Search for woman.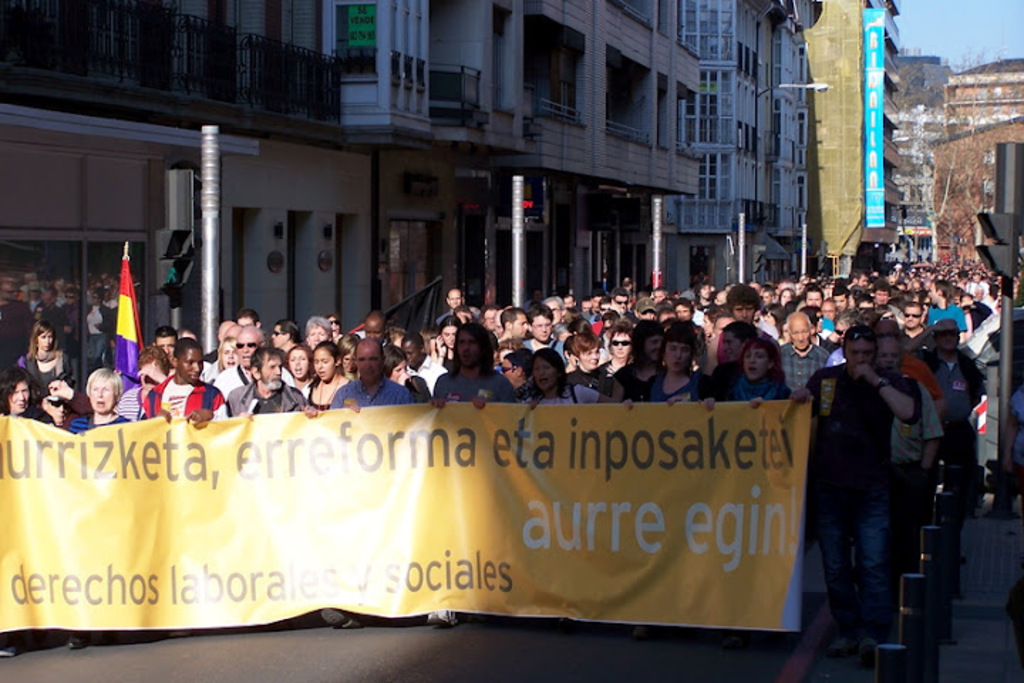
Found at box=[284, 344, 317, 393].
